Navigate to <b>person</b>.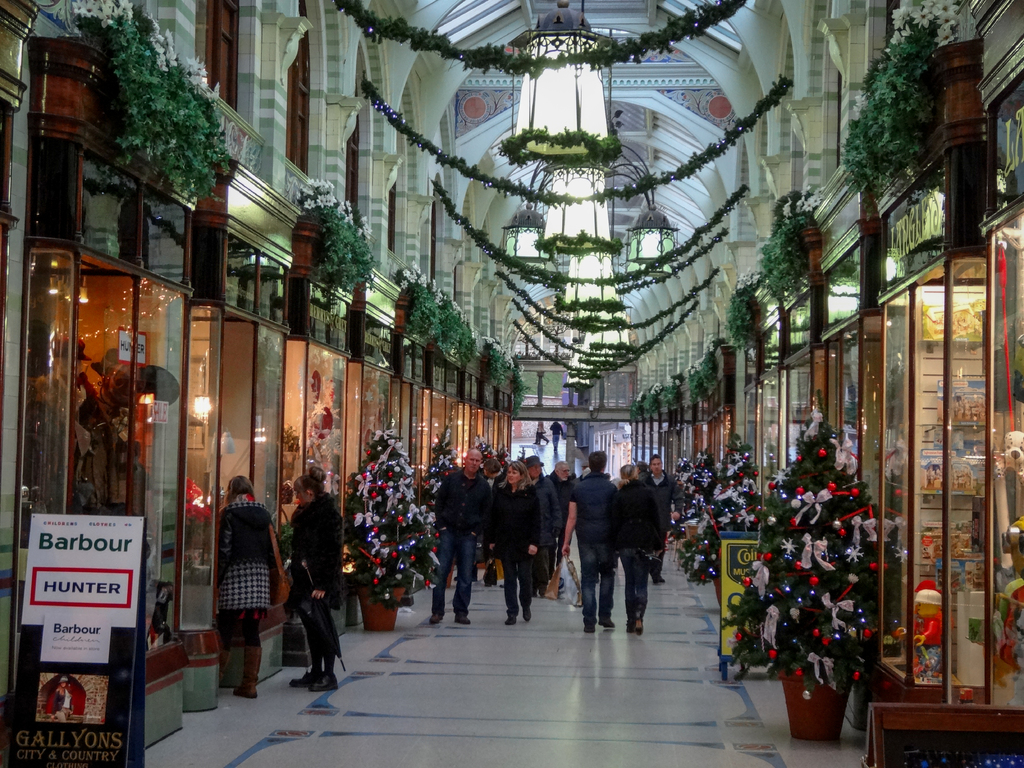
Navigation target: bbox=(428, 451, 487, 627).
